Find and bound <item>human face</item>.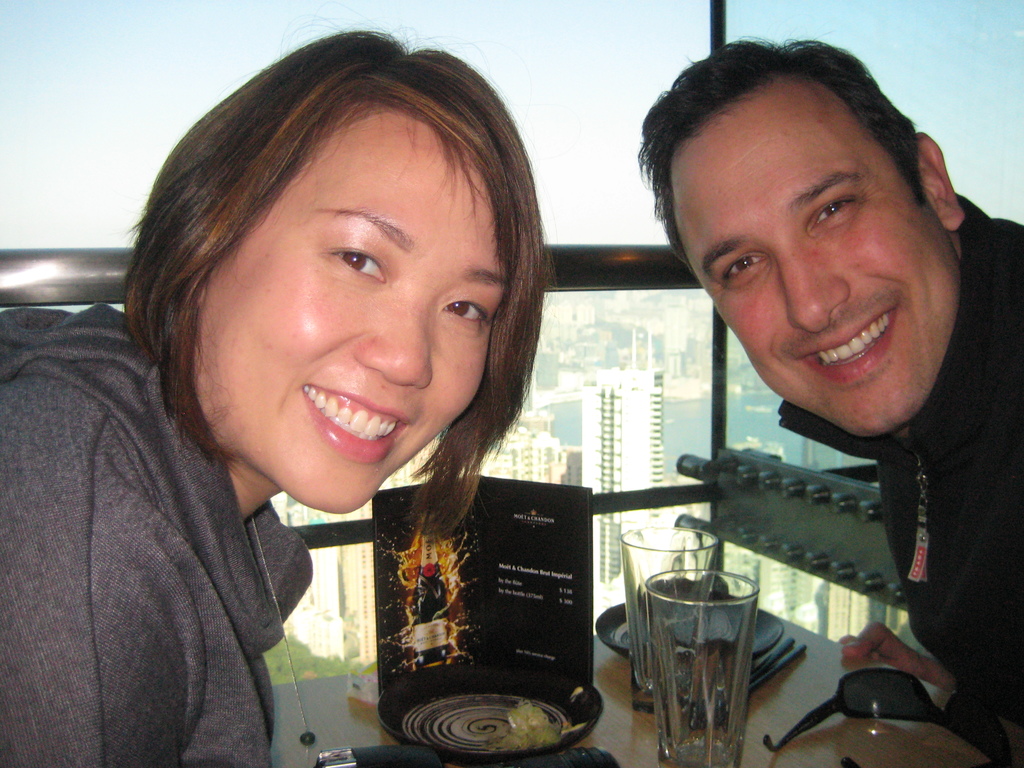
Bound: {"x1": 672, "y1": 89, "x2": 963, "y2": 433}.
